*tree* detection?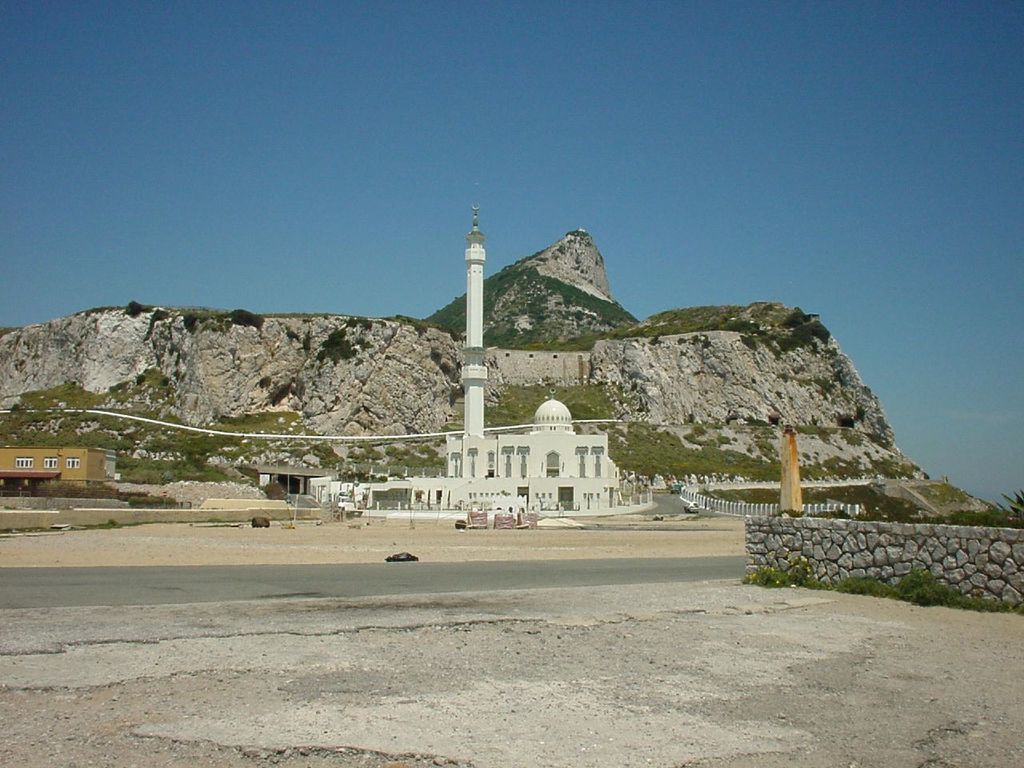
[x1=998, y1=488, x2=1023, y2=525]
